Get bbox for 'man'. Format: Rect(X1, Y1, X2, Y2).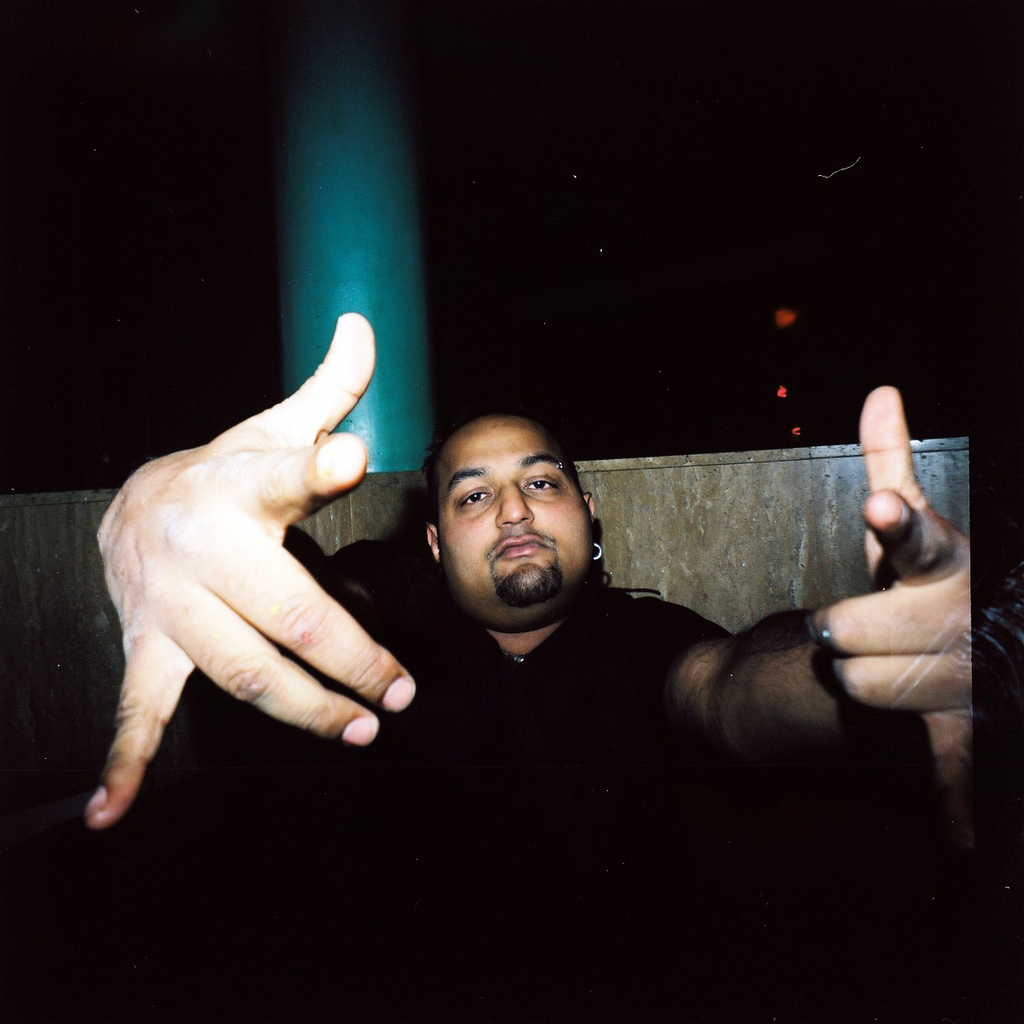
Rect(138, 254, 922, 963).
